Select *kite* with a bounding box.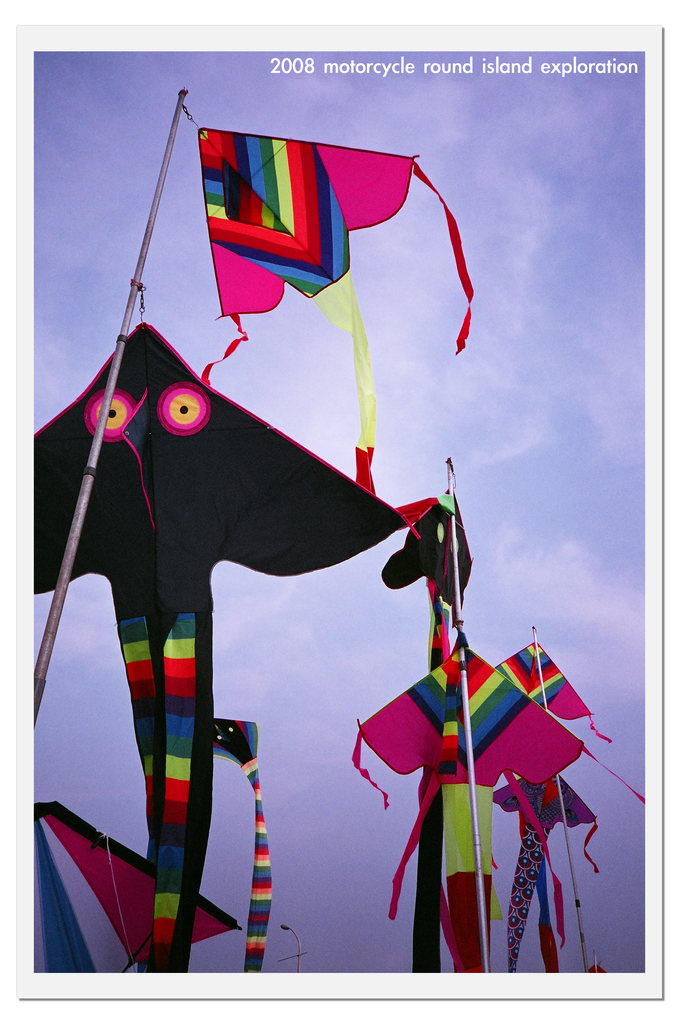
x1=213 y1=720 x2=277 y2=970.
